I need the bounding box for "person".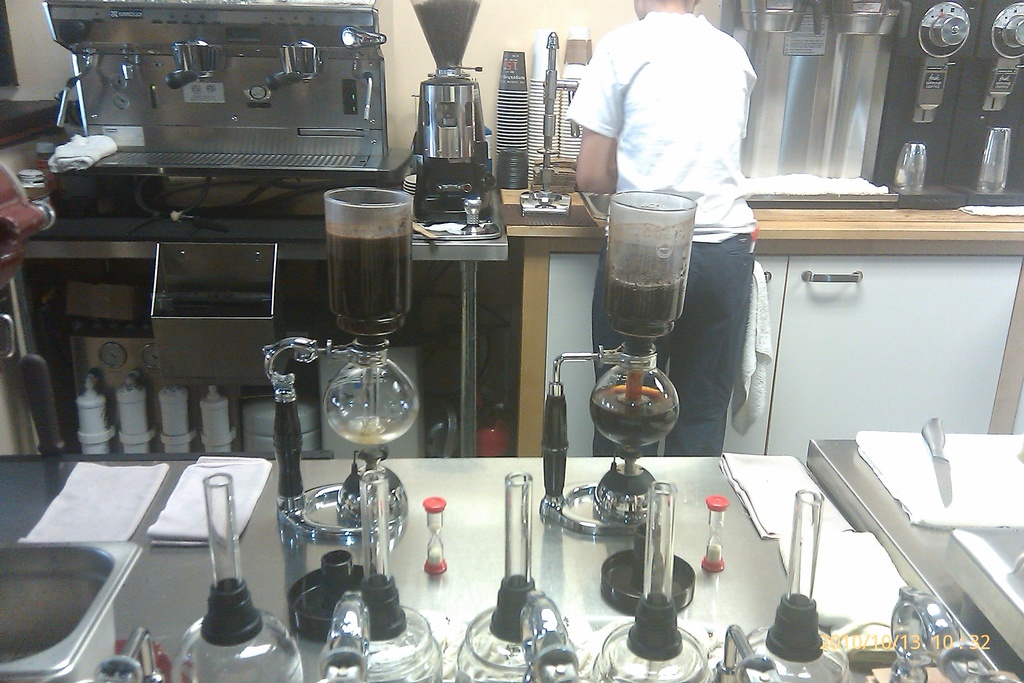
Here it is: 566,0,754,458.
